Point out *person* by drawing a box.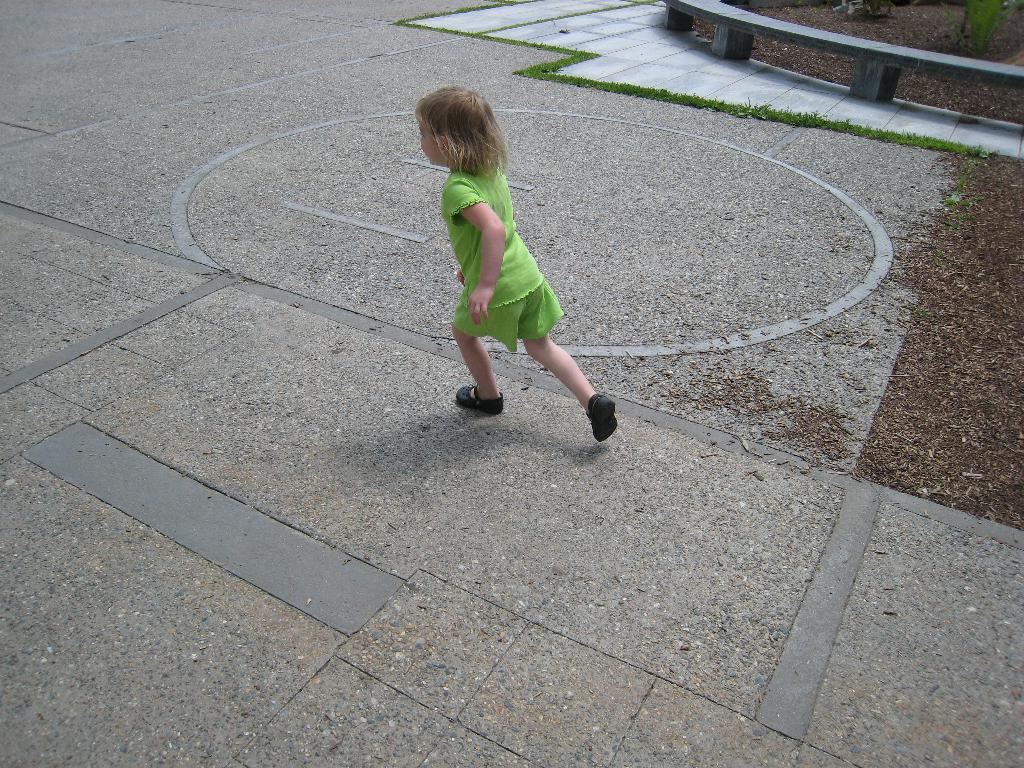
416:90:618:440.
